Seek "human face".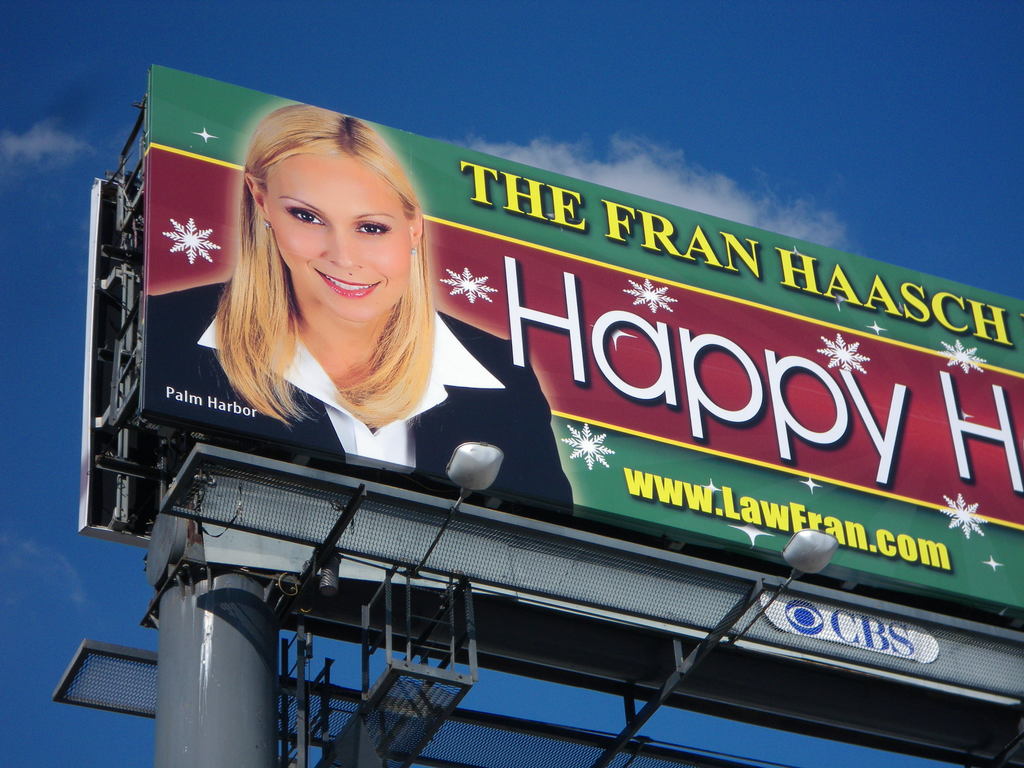
{"left": 272, "top": 150, "right": 406, "bottom": 321}.
